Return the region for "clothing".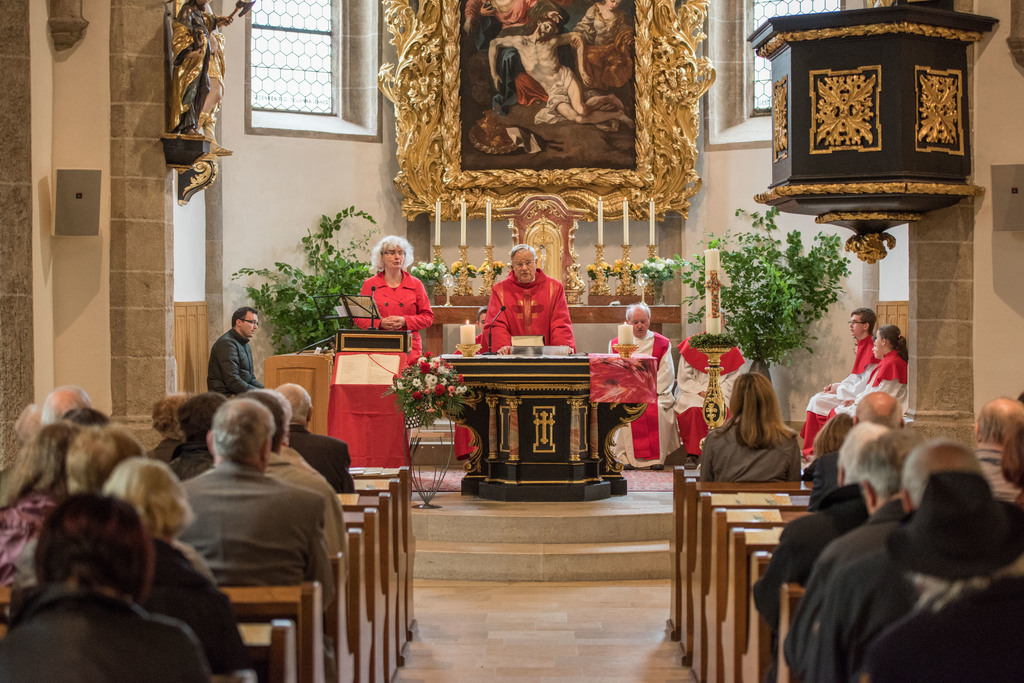
box=[826, 348, 909, 426].
